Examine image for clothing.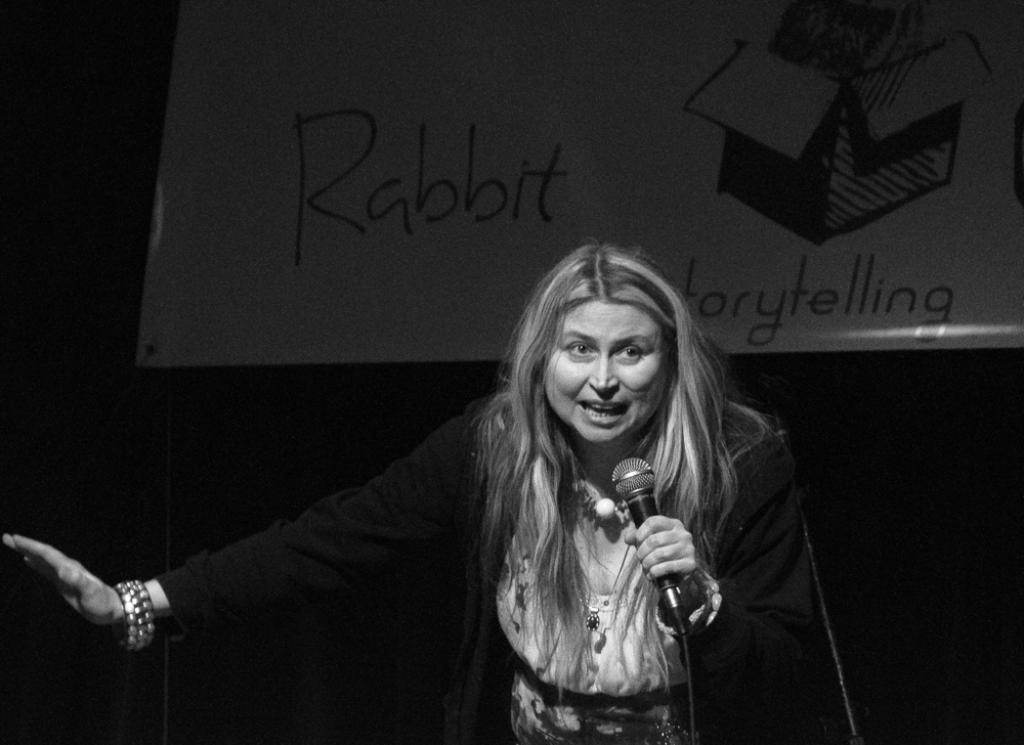
Examination result: left=151, top=393, right=807, bottom=744.
